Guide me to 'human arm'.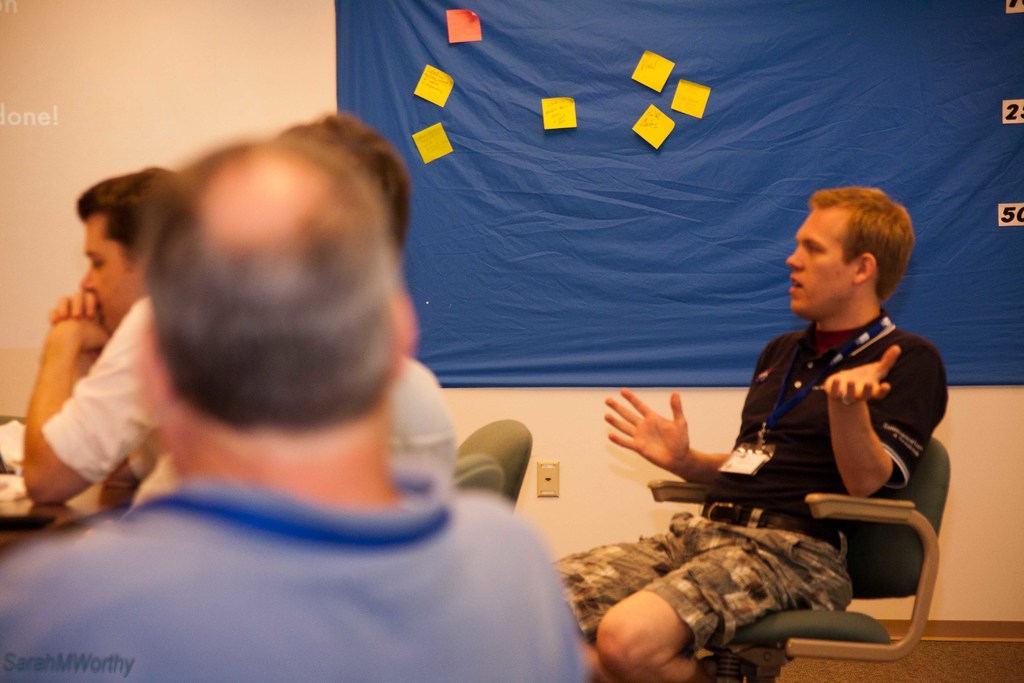
Guidance: select_region(601, 338, 772, 497).
